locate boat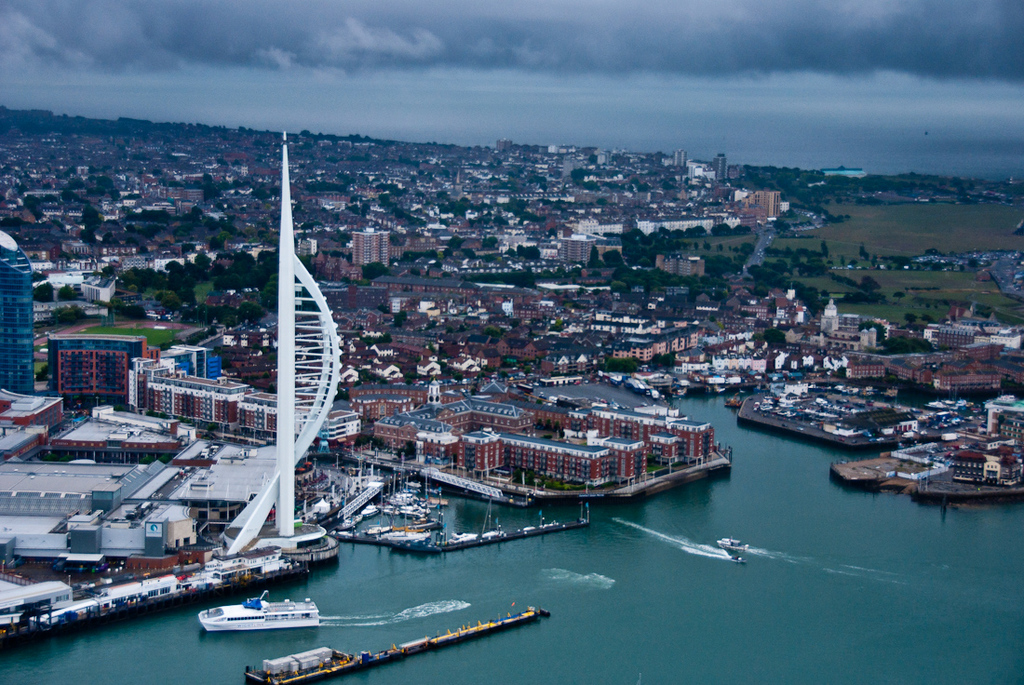
select_region(451, 532, 477, 540)
